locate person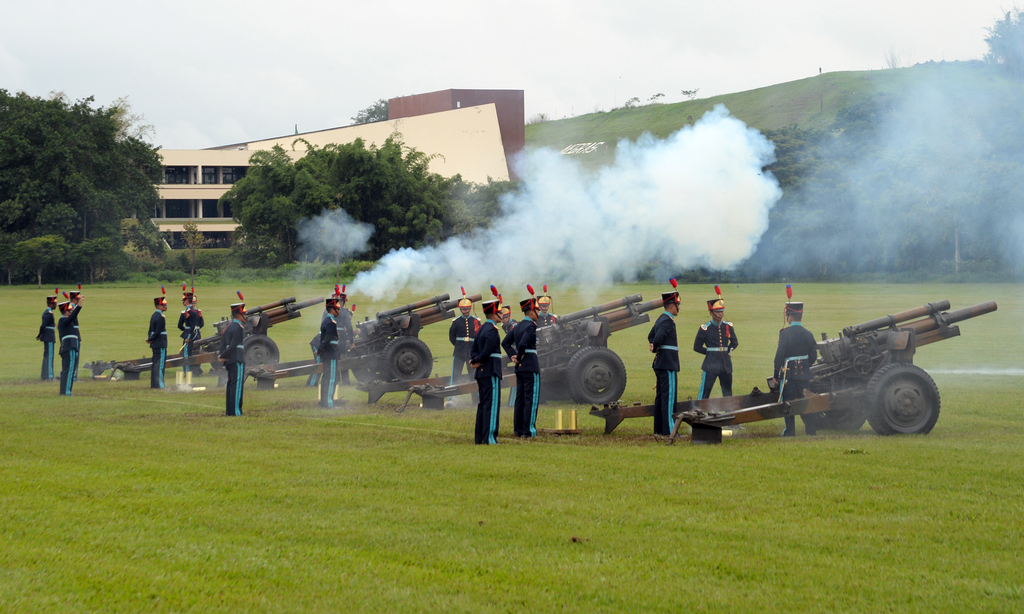
pyautogui.locateOnScreen(692, 291, 740, 411)
